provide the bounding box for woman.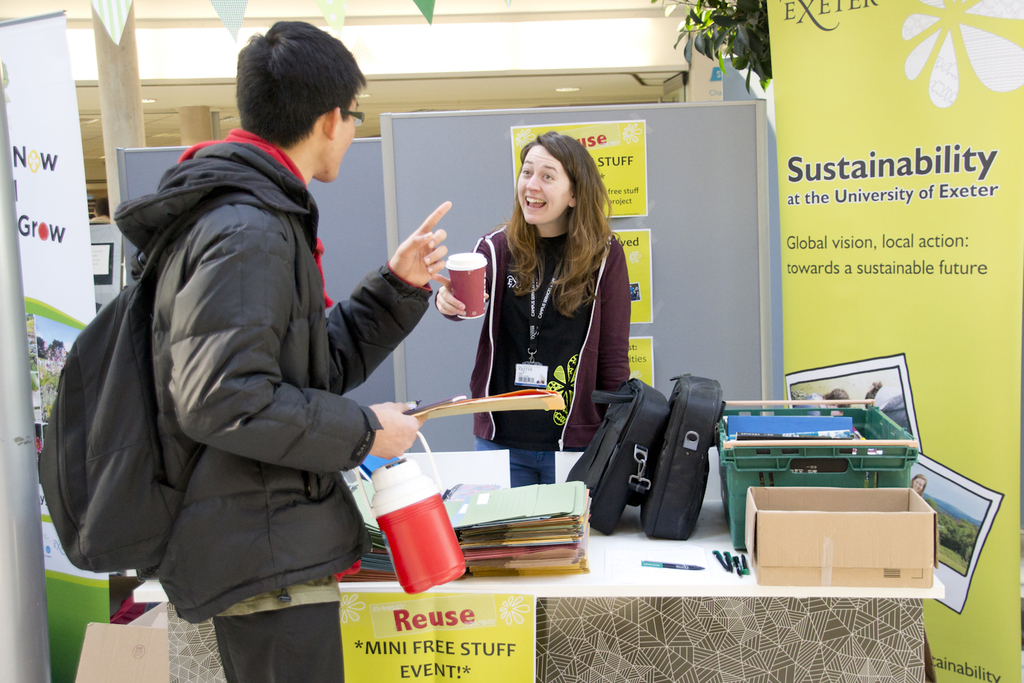
(left=414, top=163, right=632, bottom=549).
